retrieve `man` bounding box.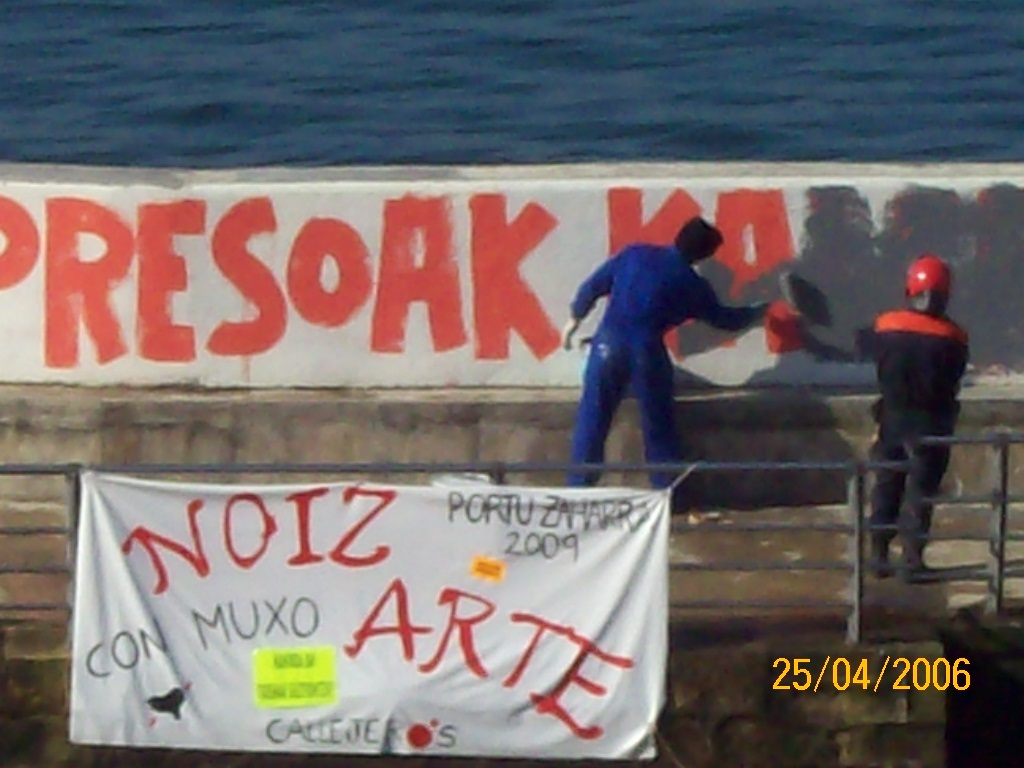
Bounding box: l=545, t=194, r=753, b=498.
